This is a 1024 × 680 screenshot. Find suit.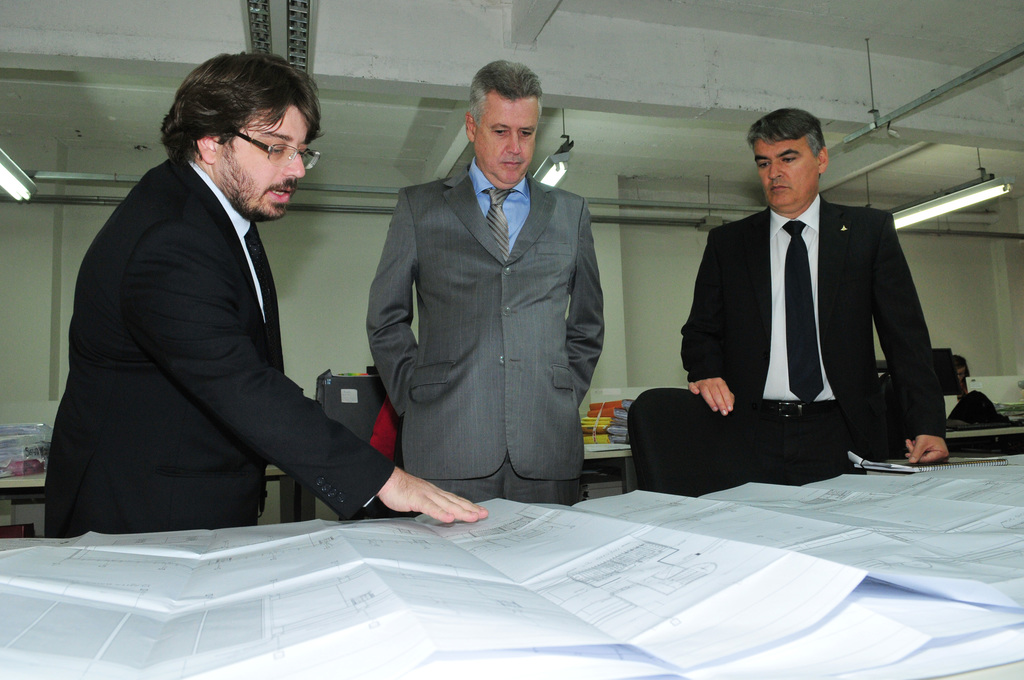
Bounding box: <box>365,158,607,504</box>.
